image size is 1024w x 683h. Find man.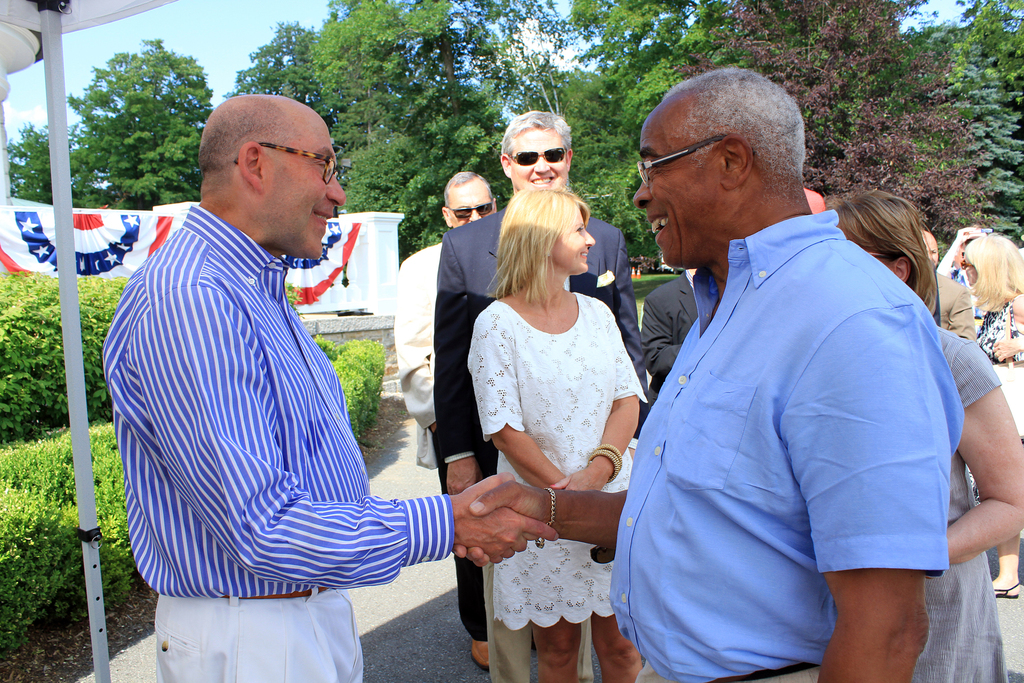
bbox=(428, 105, 647, 682).
